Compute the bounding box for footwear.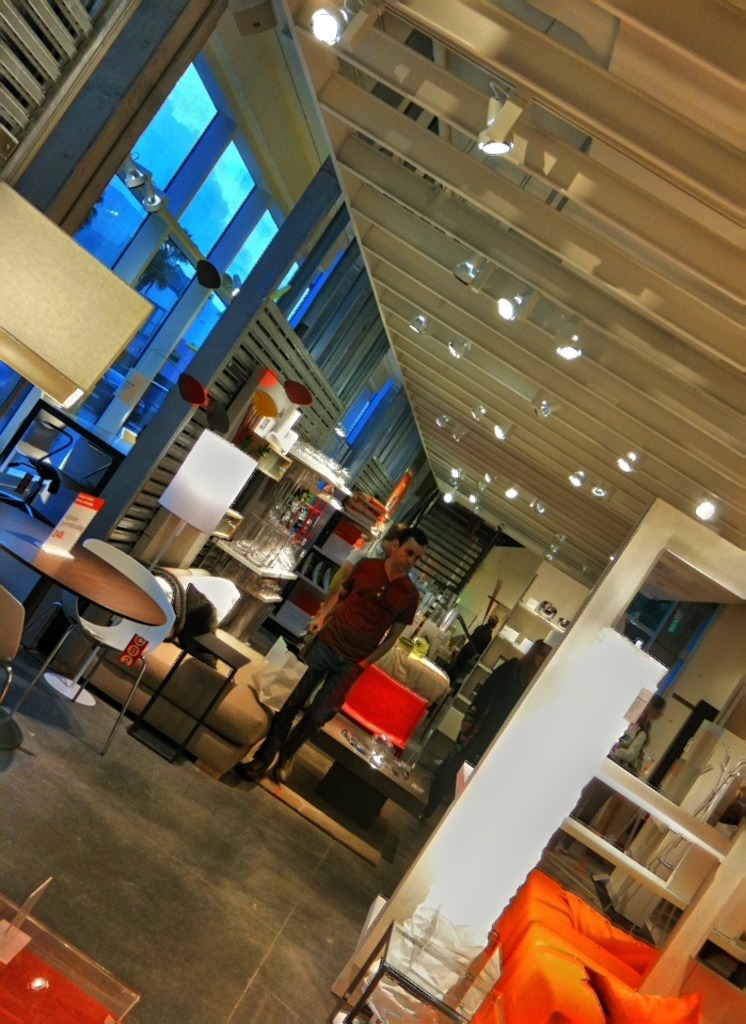
locate(272, 757, 290, 781).
